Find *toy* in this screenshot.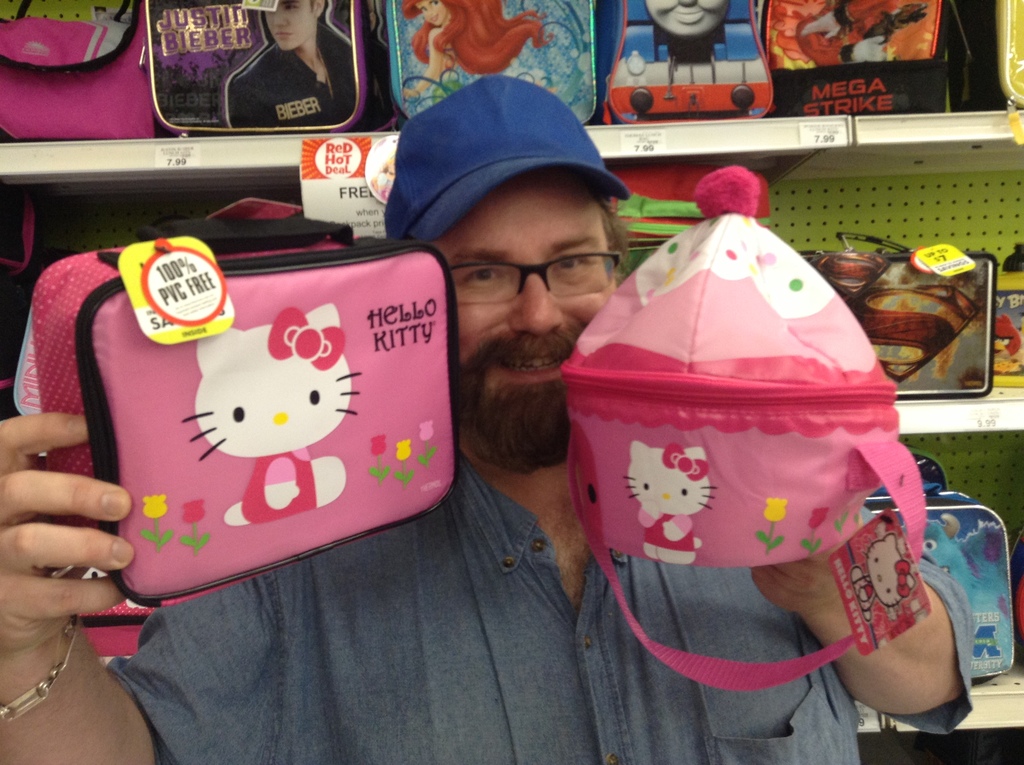
The bounding box for *toy* is [left=47, top=245, right=464, bottom=622].
